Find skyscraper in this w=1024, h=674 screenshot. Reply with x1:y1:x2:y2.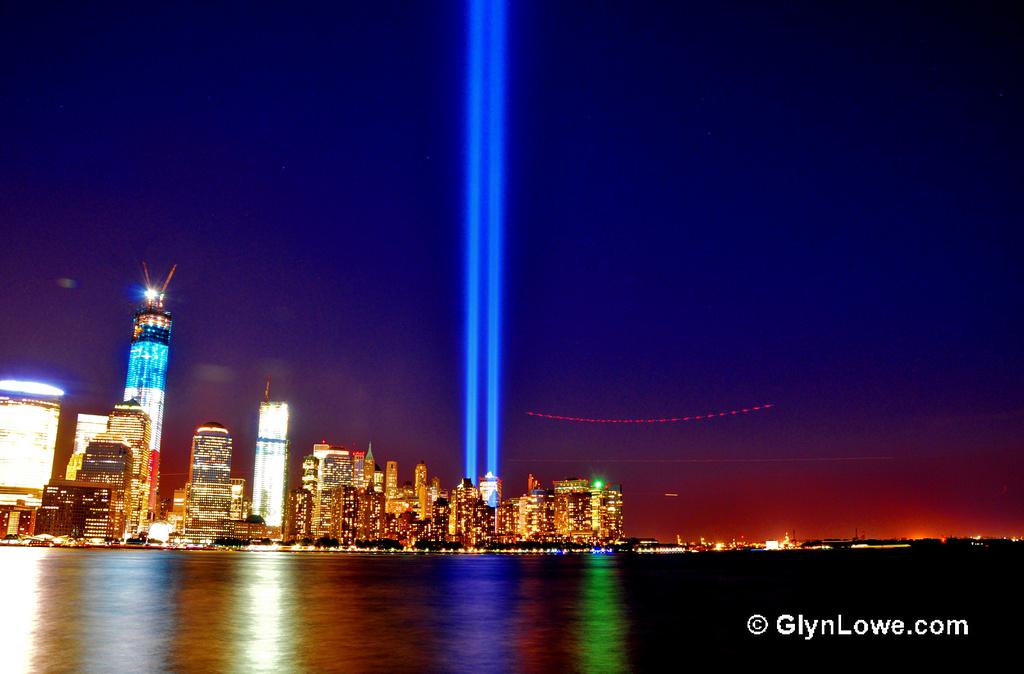
249:372:282:529.
